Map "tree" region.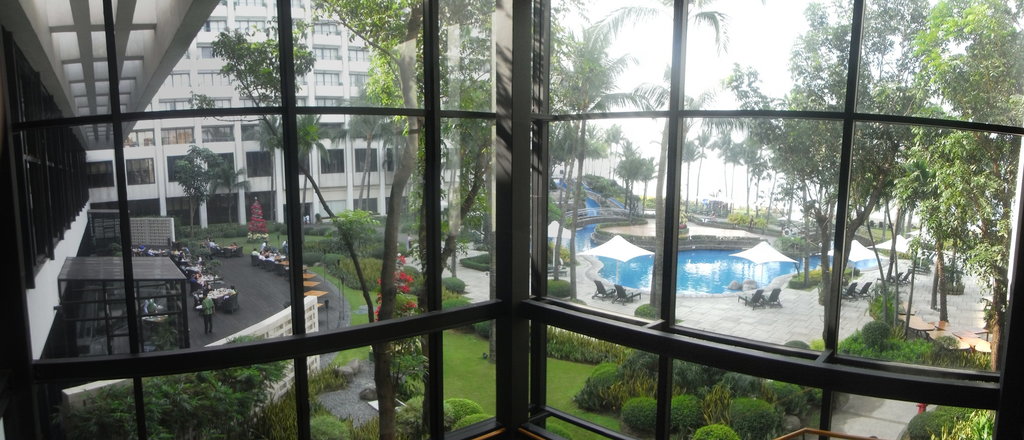
Mapped to rect(538, 5, 639, 300).
